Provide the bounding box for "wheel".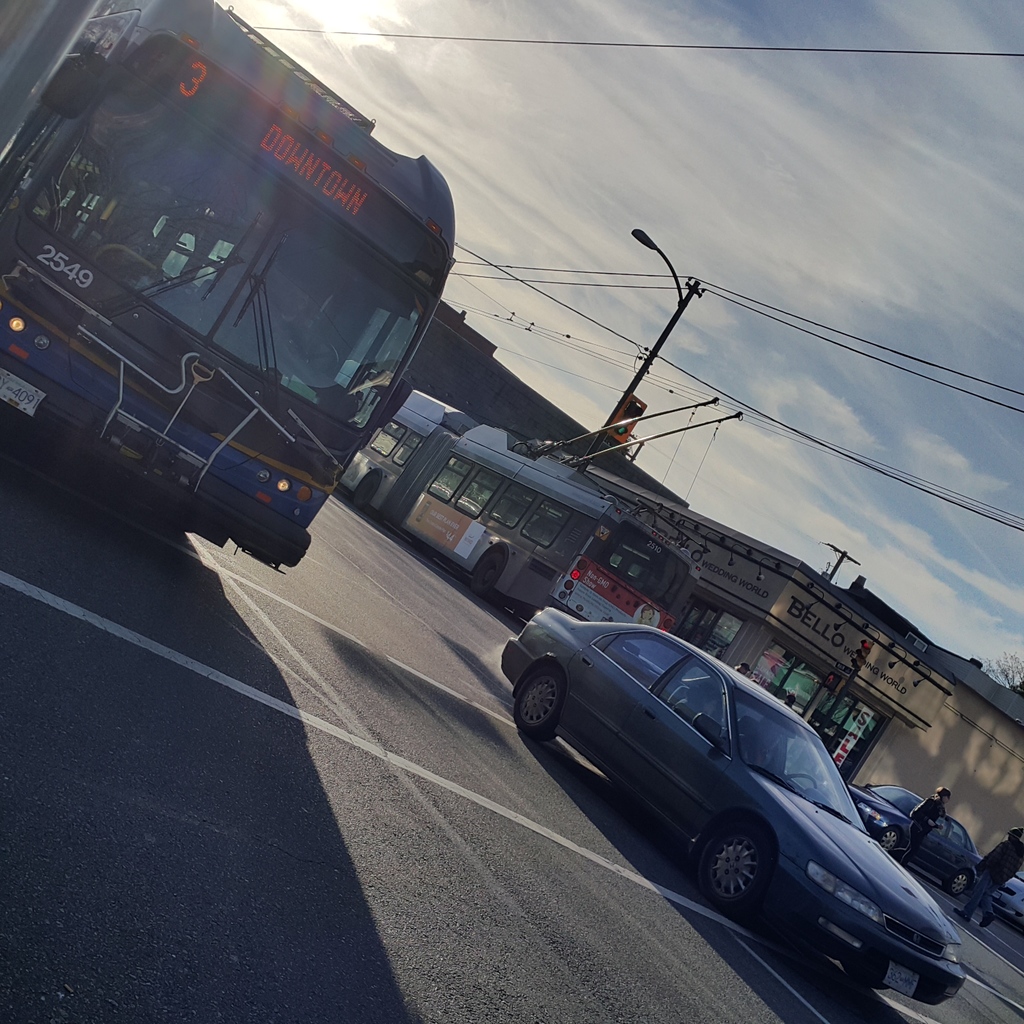
box(781, 770, 819, 791).
